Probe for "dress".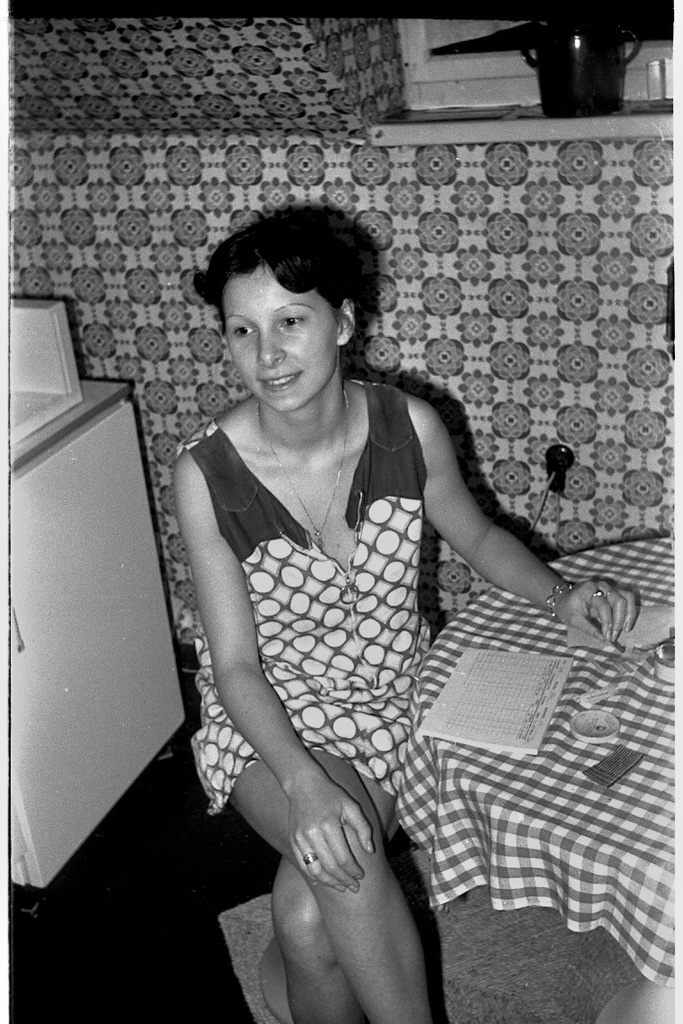
Probe result: (left=174, top=377, right=436, bottom=815).
